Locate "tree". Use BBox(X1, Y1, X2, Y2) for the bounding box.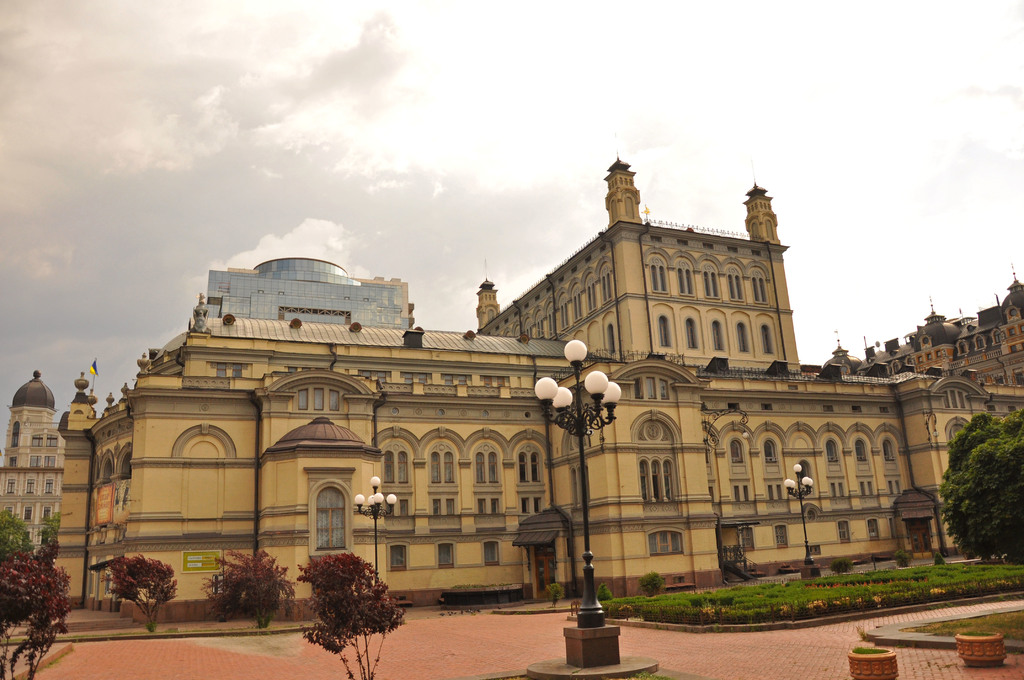
BBox(107, 555, 177, 627).
